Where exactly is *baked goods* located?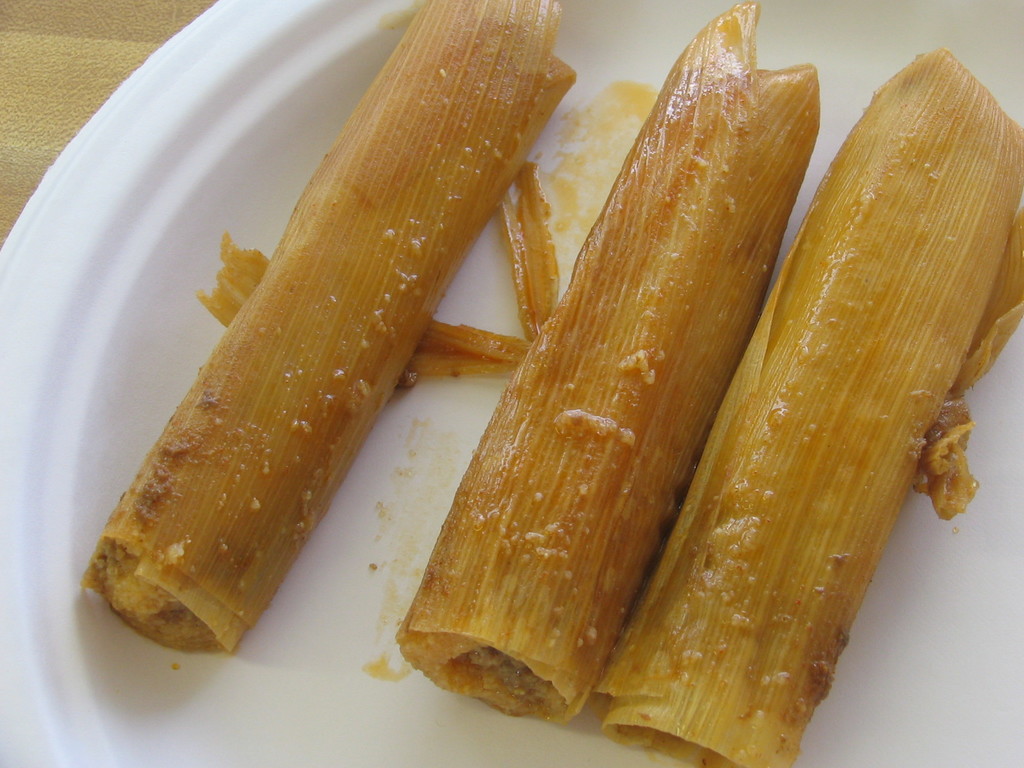
Its bounding box is {"x1": 396, "y1": 1, "x2": 822, "y2": 726}.
